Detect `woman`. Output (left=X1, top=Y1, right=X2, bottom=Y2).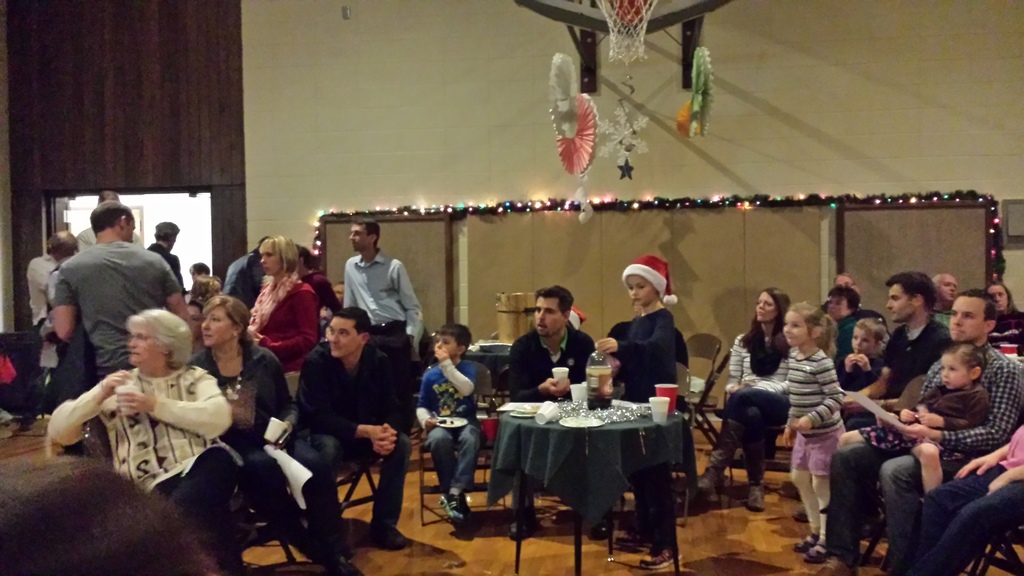
(left=683, top=291, right=788, bottom=508).
